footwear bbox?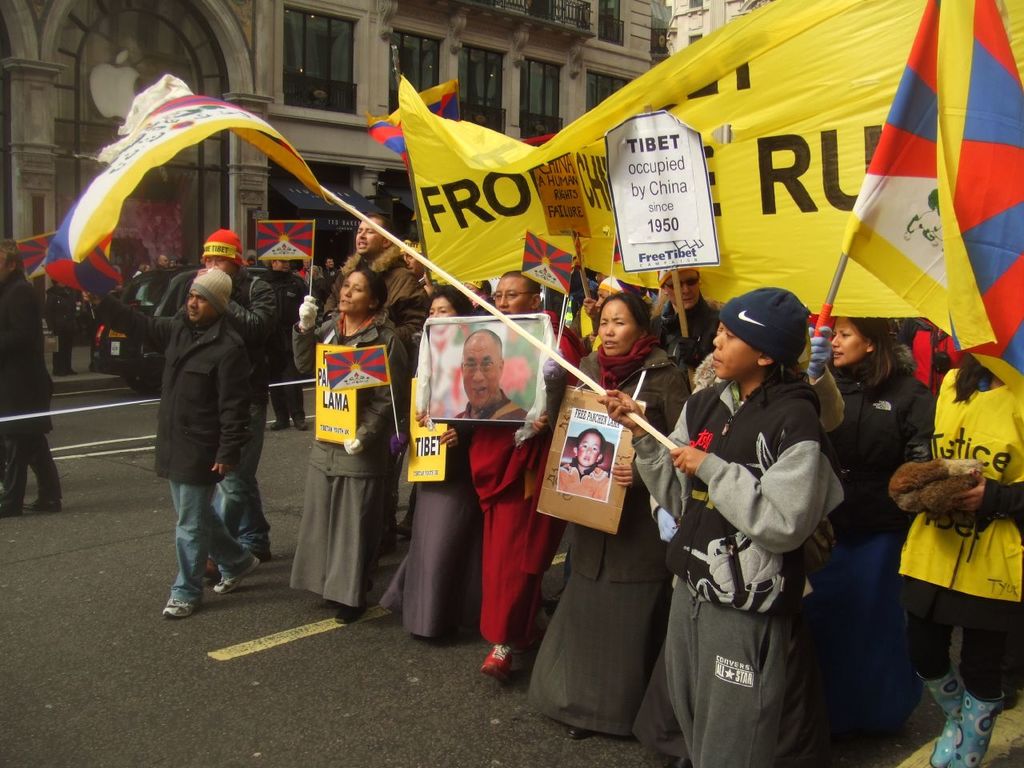
crop(568, 725, 590, 739)
